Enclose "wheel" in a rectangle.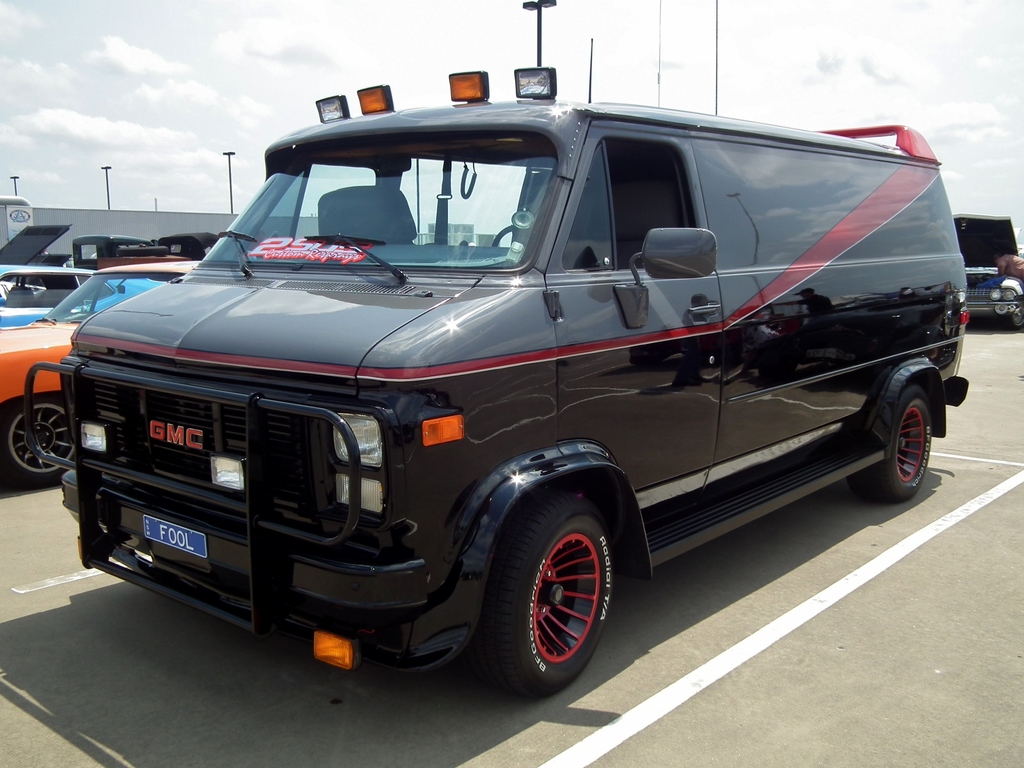
[493, 223, 526, 247].
